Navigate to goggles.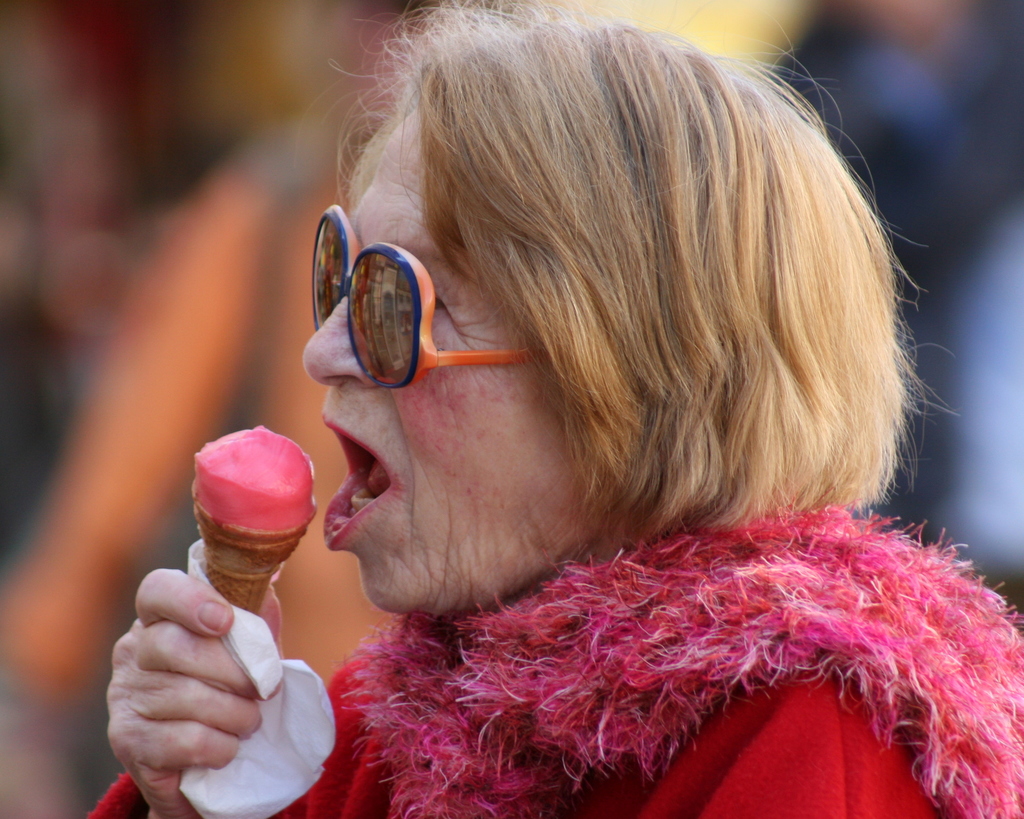
Navigation target: rect(301, 213, 526, 409).
